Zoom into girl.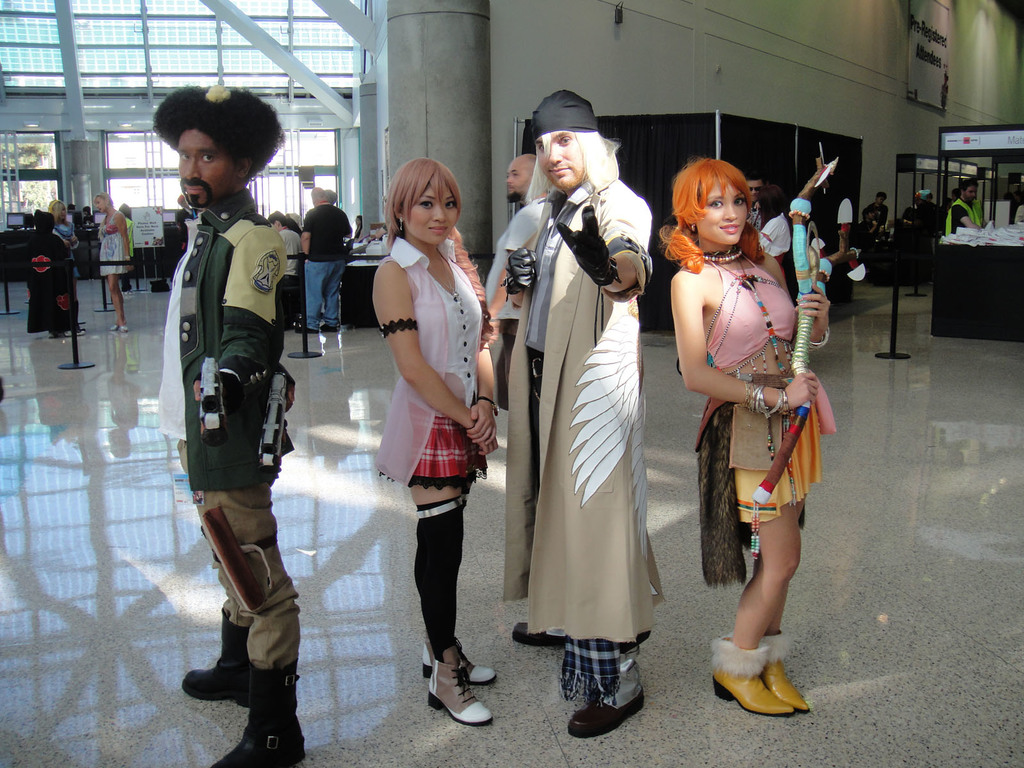
Zoom target: 660 160 832 716.
